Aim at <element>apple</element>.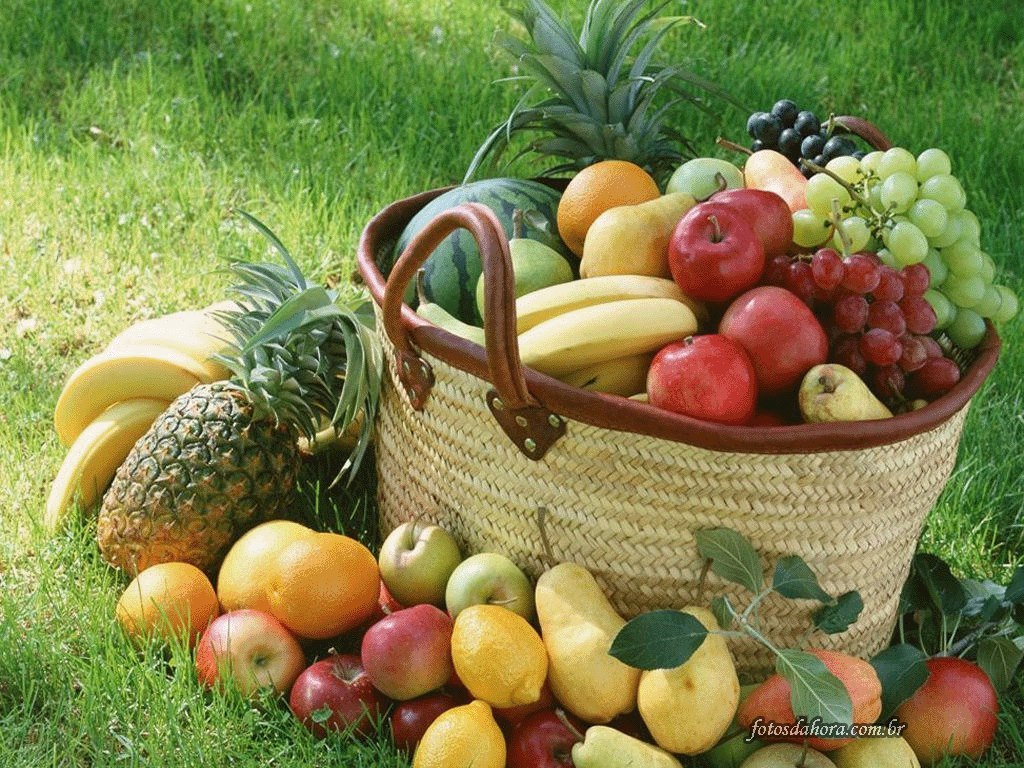
Aimed at pyautogui.locateOnScreen(898, 655, 1000, 766).
